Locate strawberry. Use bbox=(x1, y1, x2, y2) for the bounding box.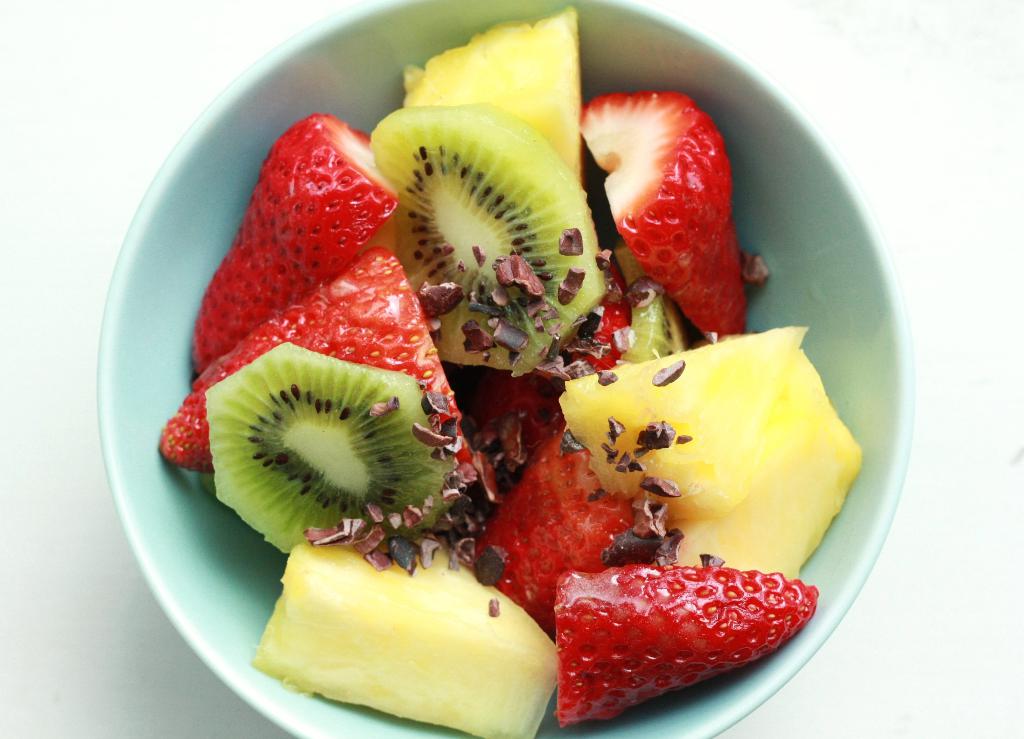
bbox=(540, 569, 822, 729).
